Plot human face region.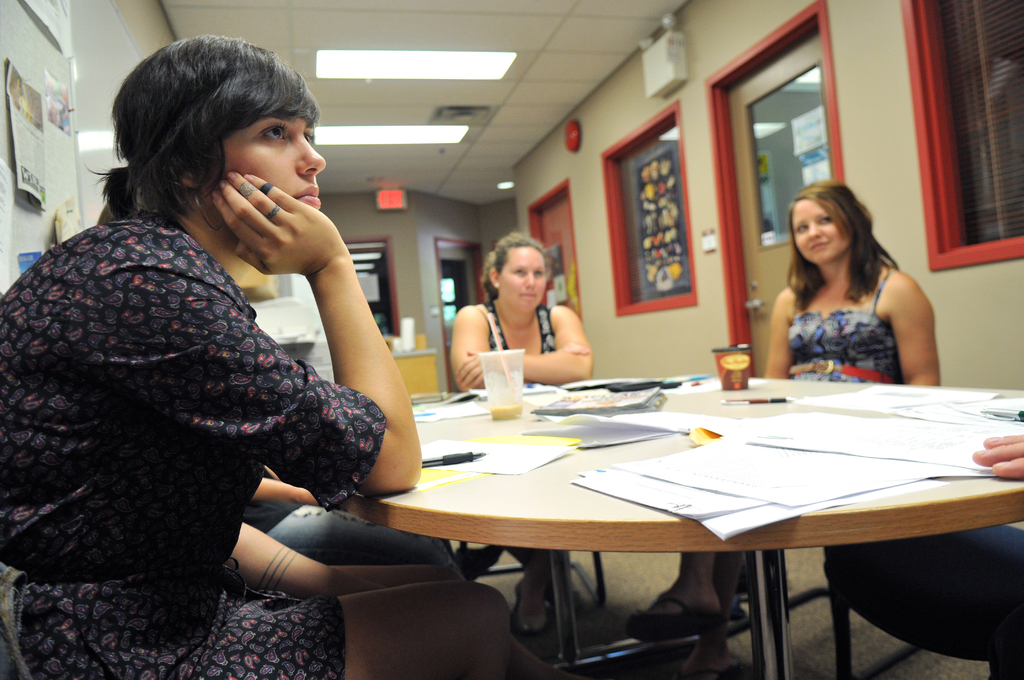
Plotted at left=792, top=202, right=850, bottom=263.
